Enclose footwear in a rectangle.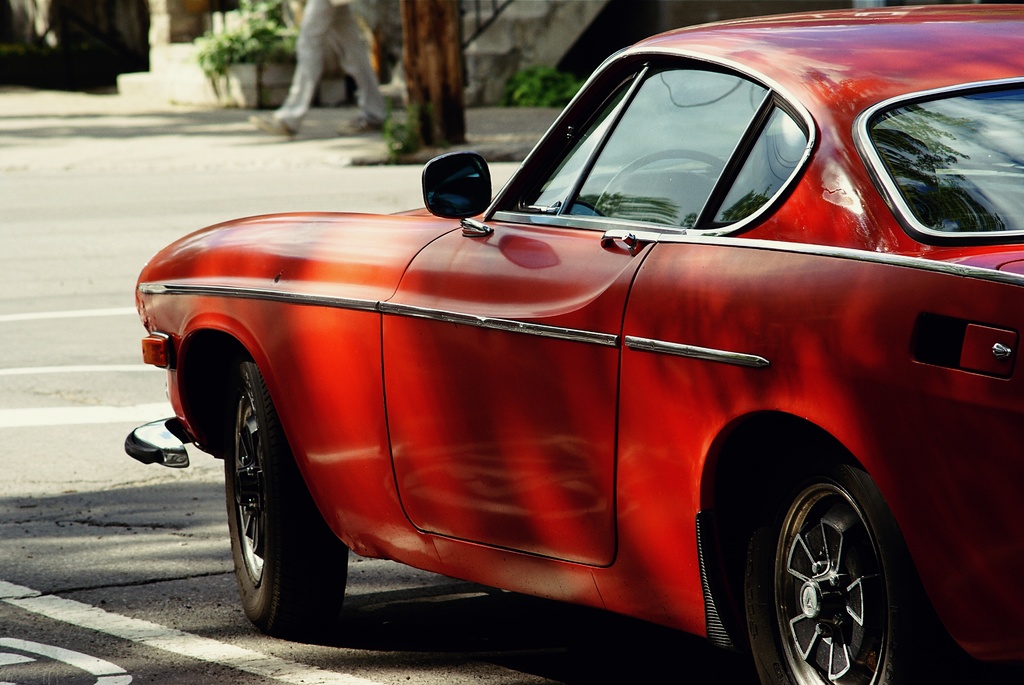
x1=248, y1=116, x2=285, y2=135.
